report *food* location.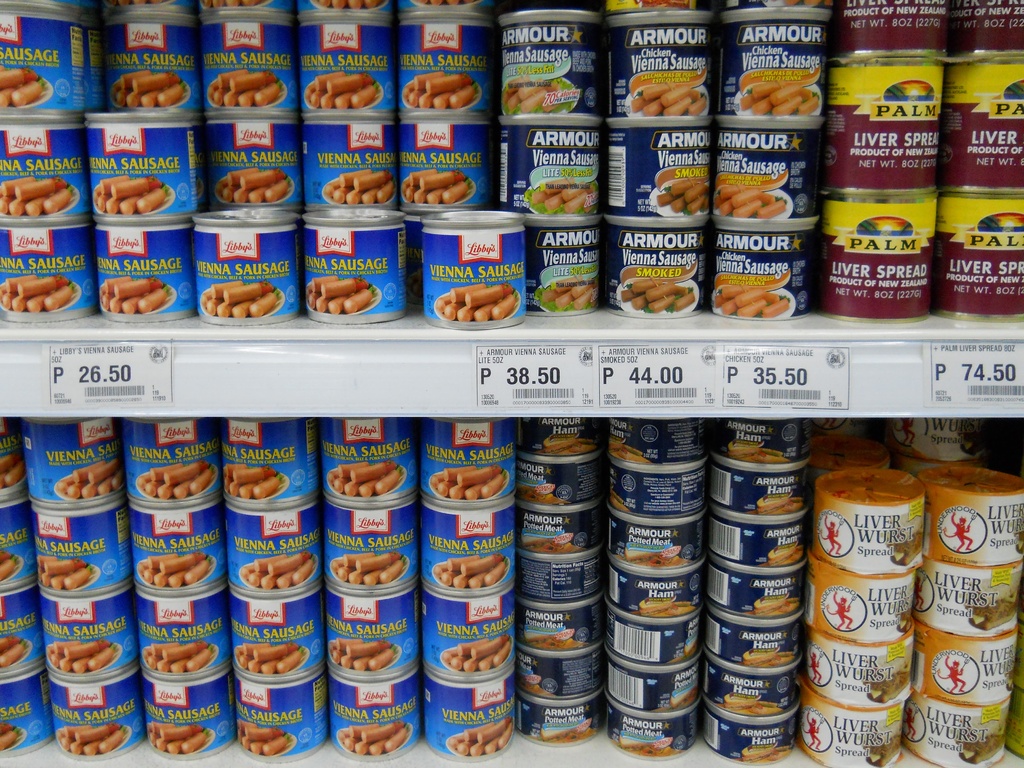
Report: 449, 717, 516, 757.
